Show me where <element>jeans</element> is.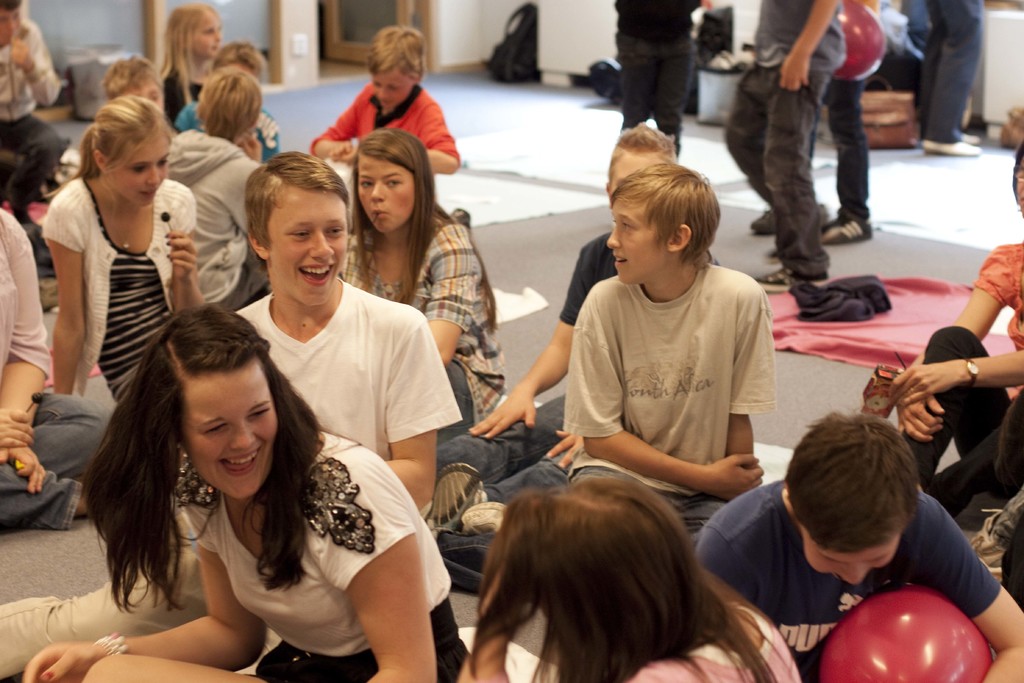
<element>jeans</element> is at 611 34 698 152.
